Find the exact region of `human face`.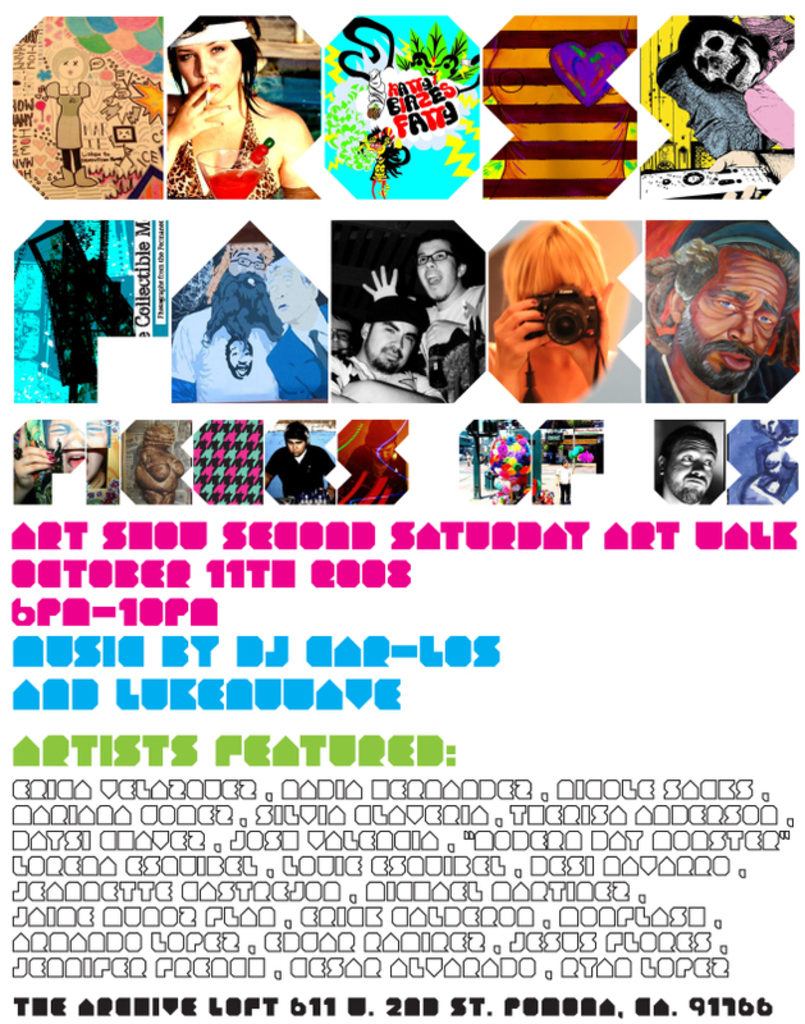
Exact region: crop(678, 256, 785, 385).
